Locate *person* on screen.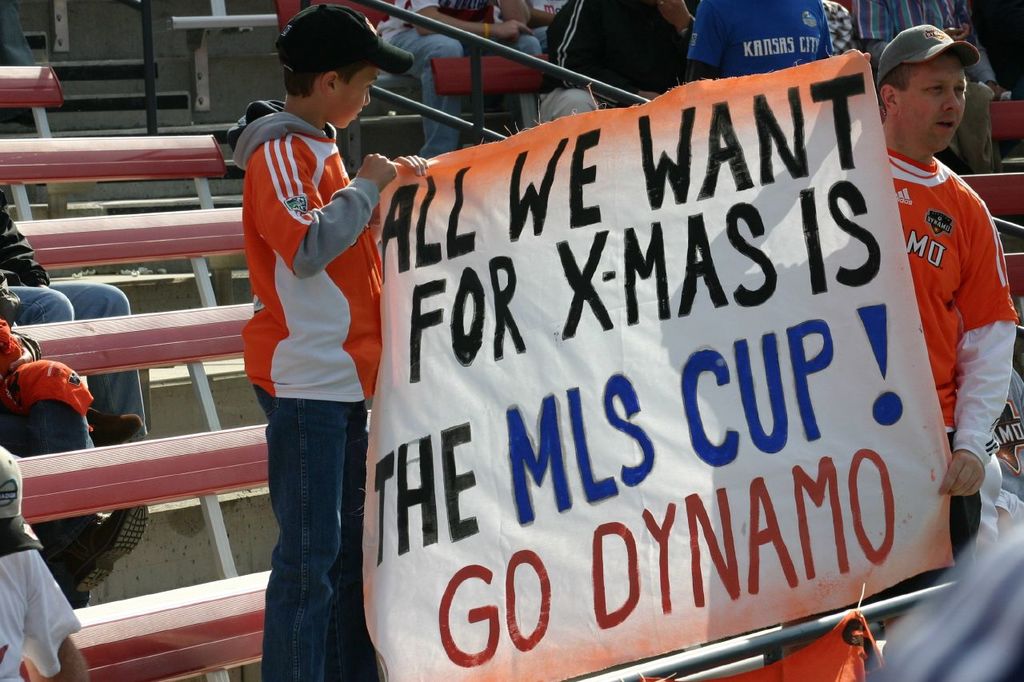
On screen at pyautogui.locateOnScreen(534, 0, 704, 134).
